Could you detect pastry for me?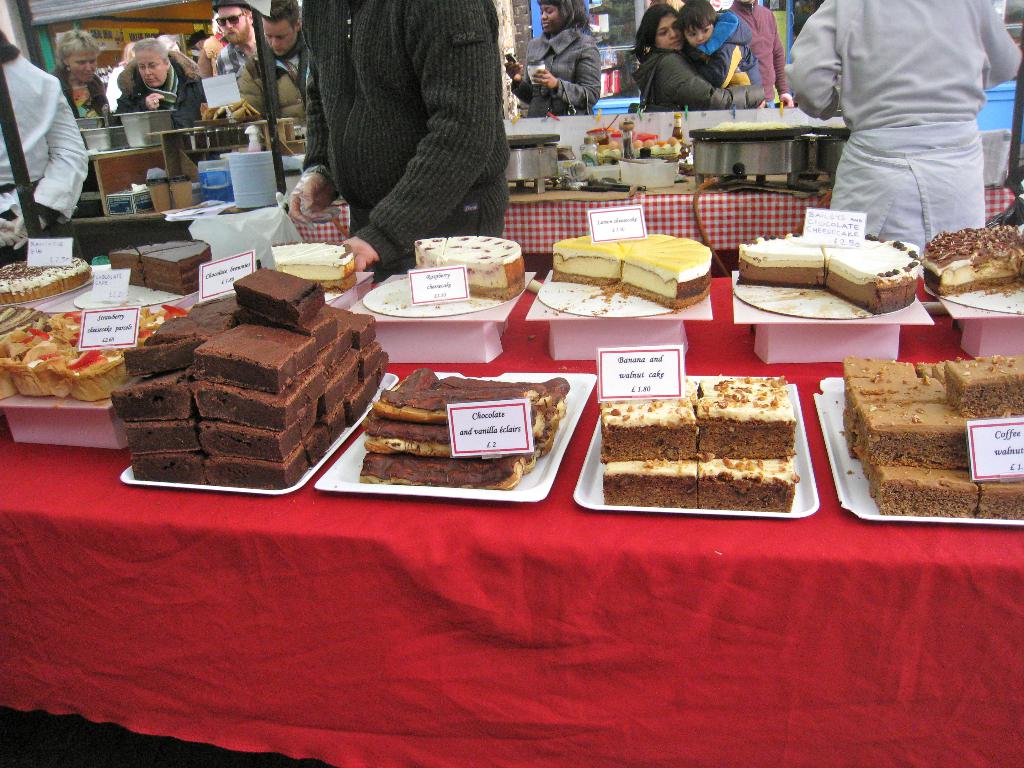
Detection result: region(577, 374, 820, 513).
